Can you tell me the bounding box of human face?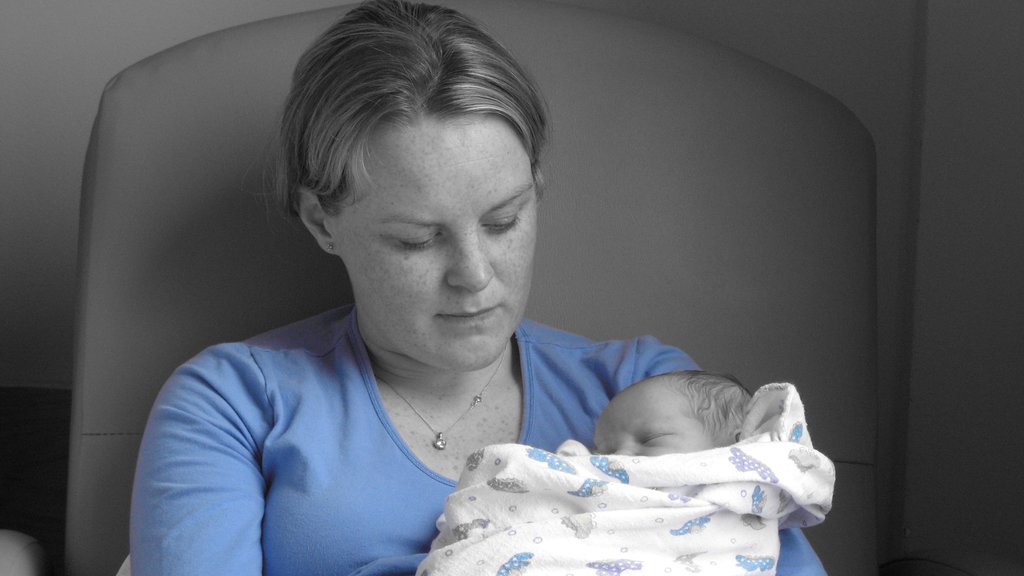
bbox=(590, 388, 707, 458).
